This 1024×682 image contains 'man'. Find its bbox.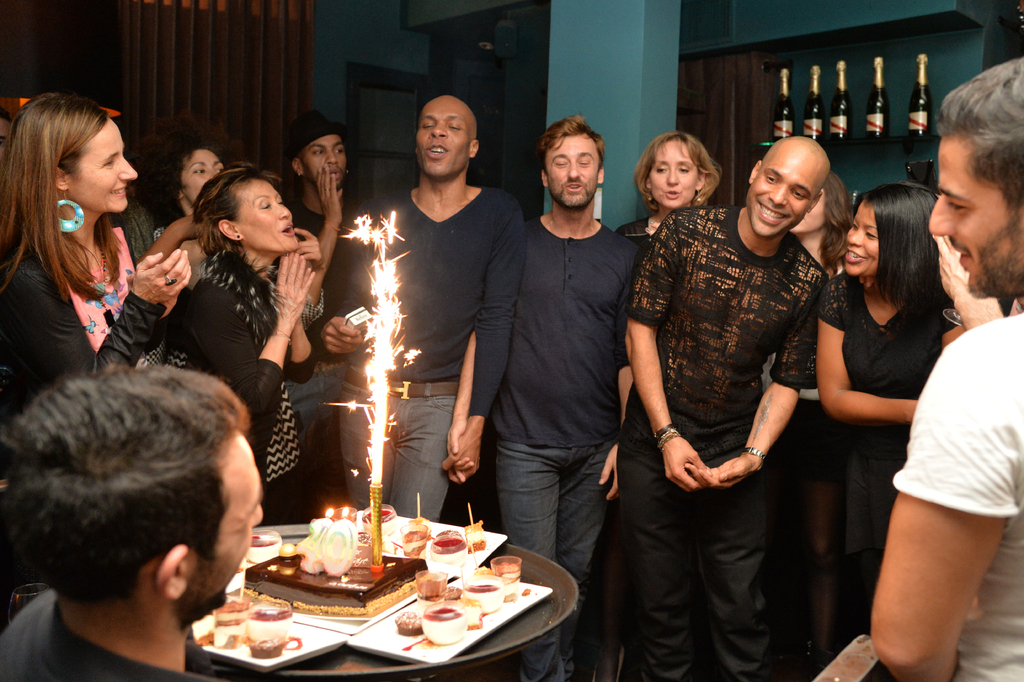
bbox(477, 99, 658, 638).
